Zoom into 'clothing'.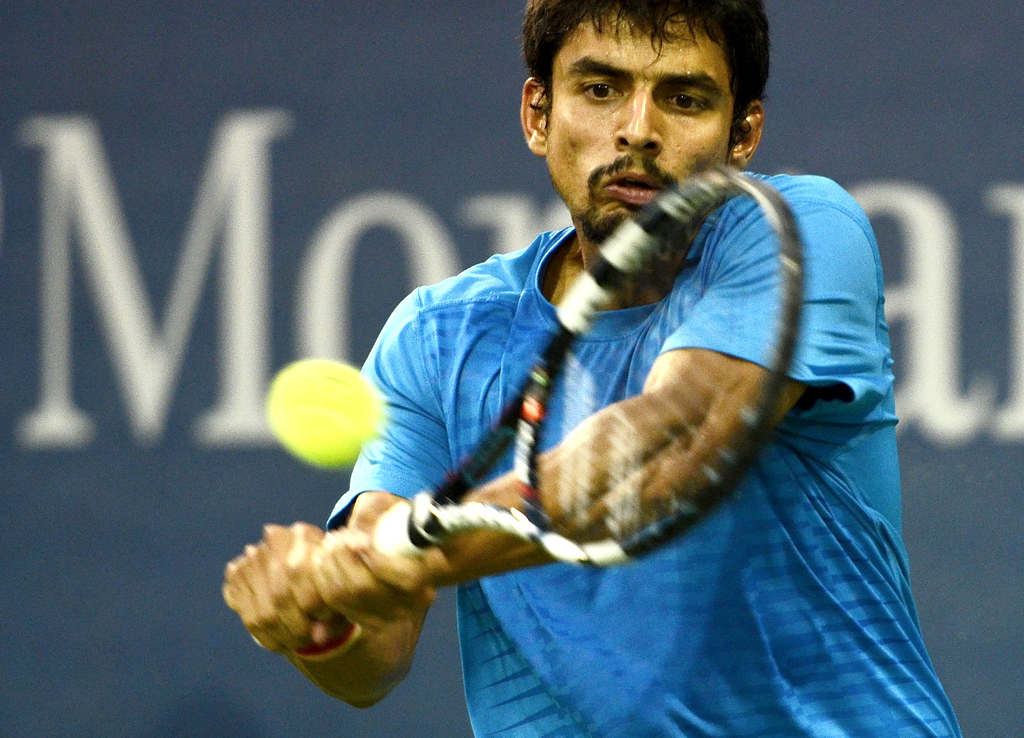
Zoom target: 323/167/966/737.
